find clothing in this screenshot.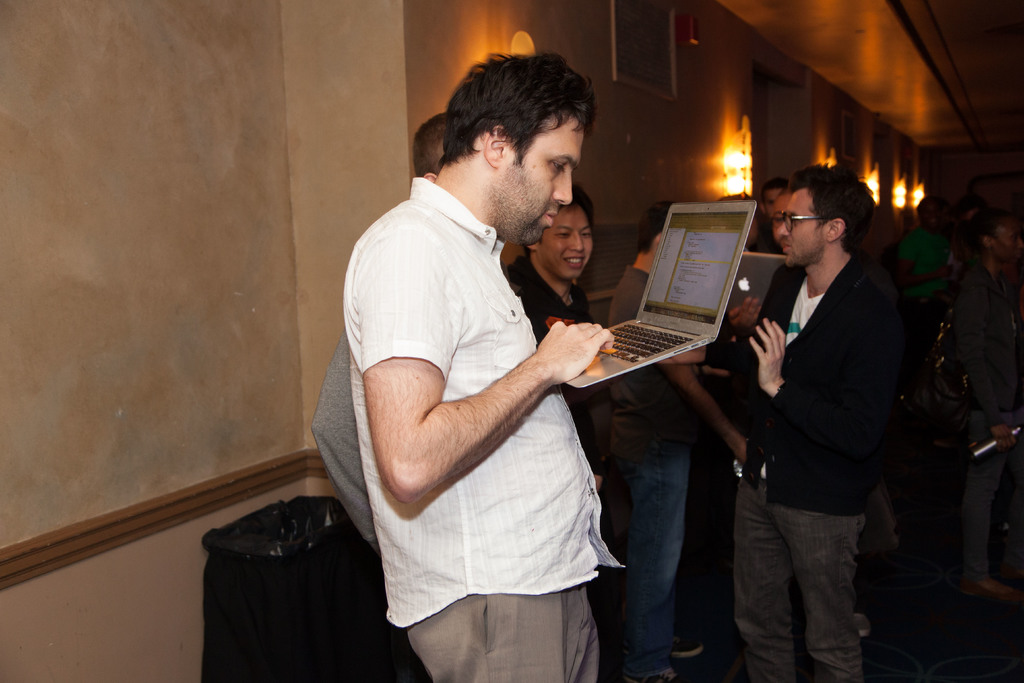
The bounding box for clothing is pyautogui.locateOnScreen(744, 255, 901, 682).
